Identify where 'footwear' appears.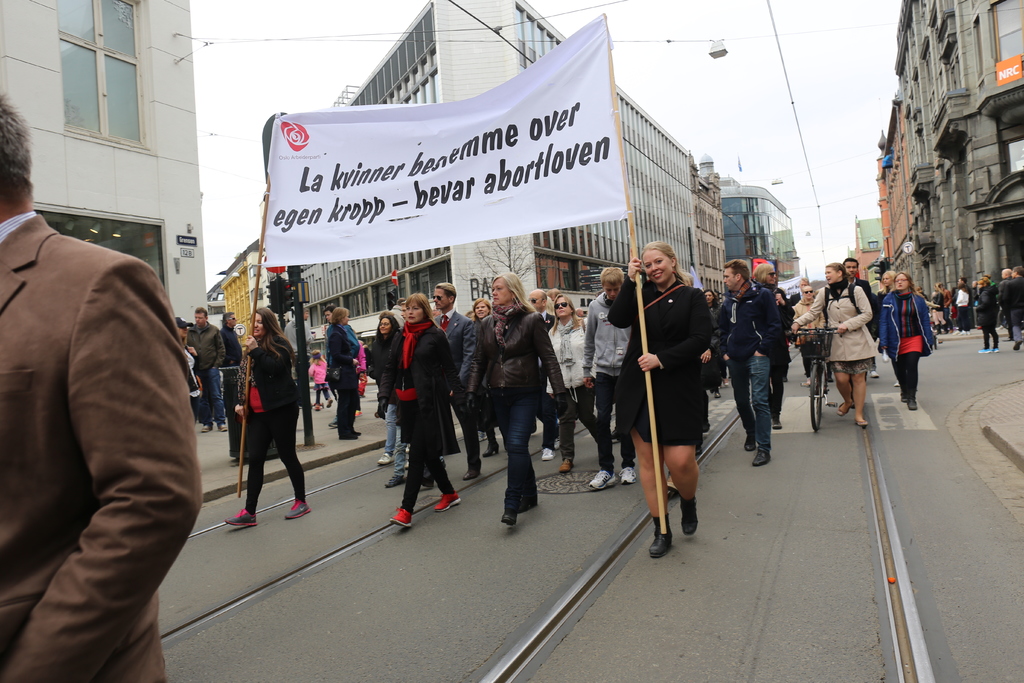
Appears at {"left": 869, "top": 370, "right": 879, "bottom": 378}.
